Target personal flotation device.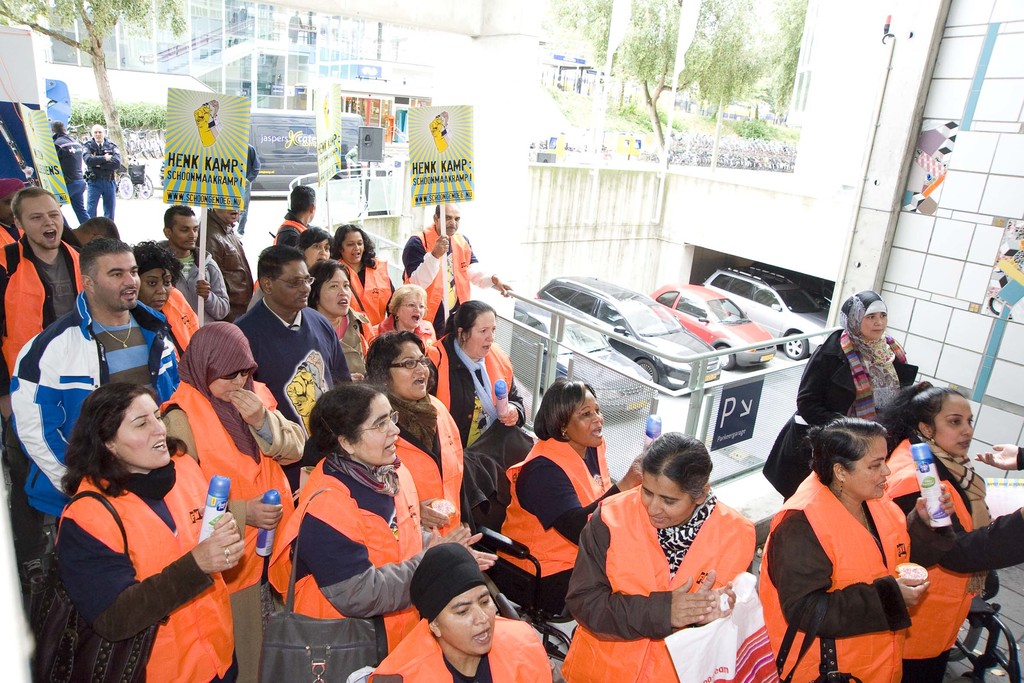
Target region: {"x1": 548, "y1": 484, "x2": 760, "y2": 682}.
